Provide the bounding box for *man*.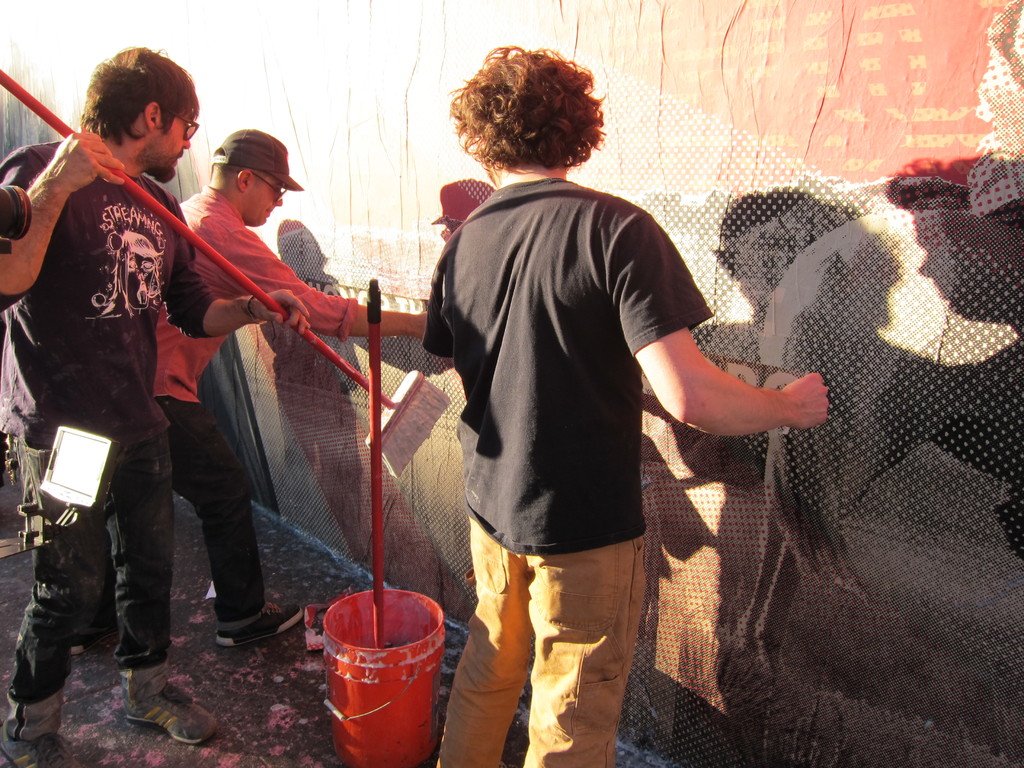
<box>404,65,801,745</box>.
